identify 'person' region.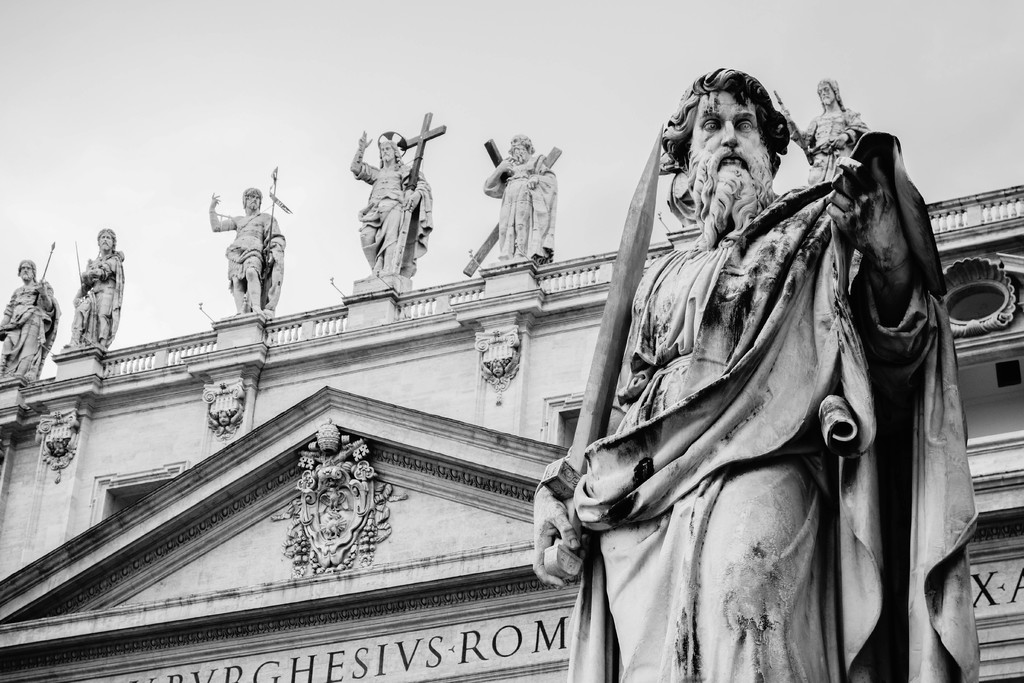
Region: [524,63,983,682].
